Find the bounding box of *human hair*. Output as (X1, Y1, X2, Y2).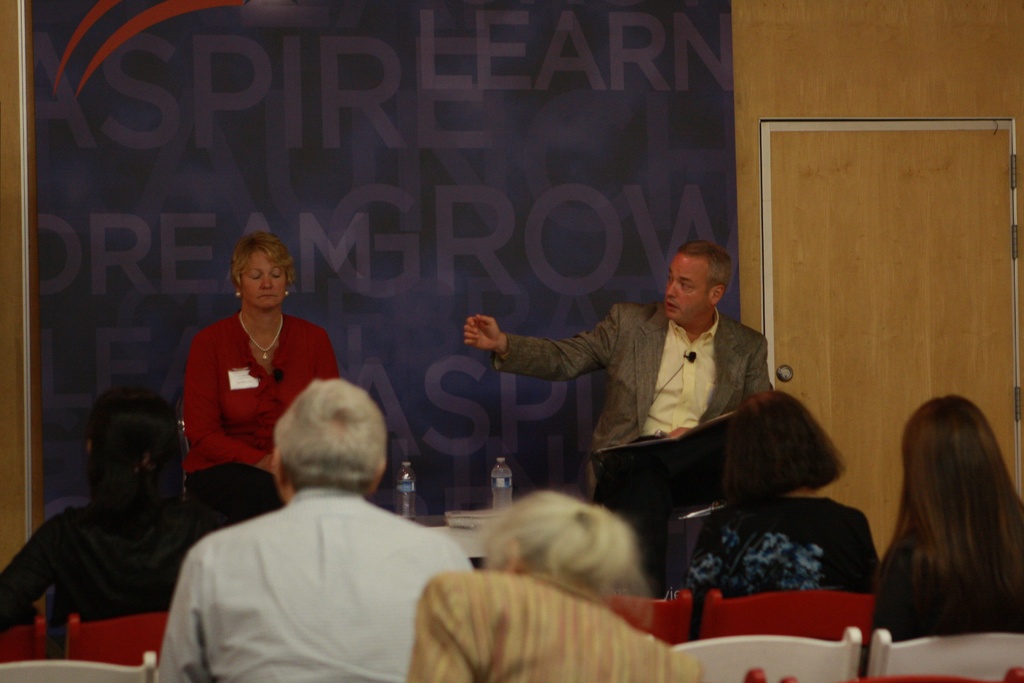
(89, 387, 188, 573).
